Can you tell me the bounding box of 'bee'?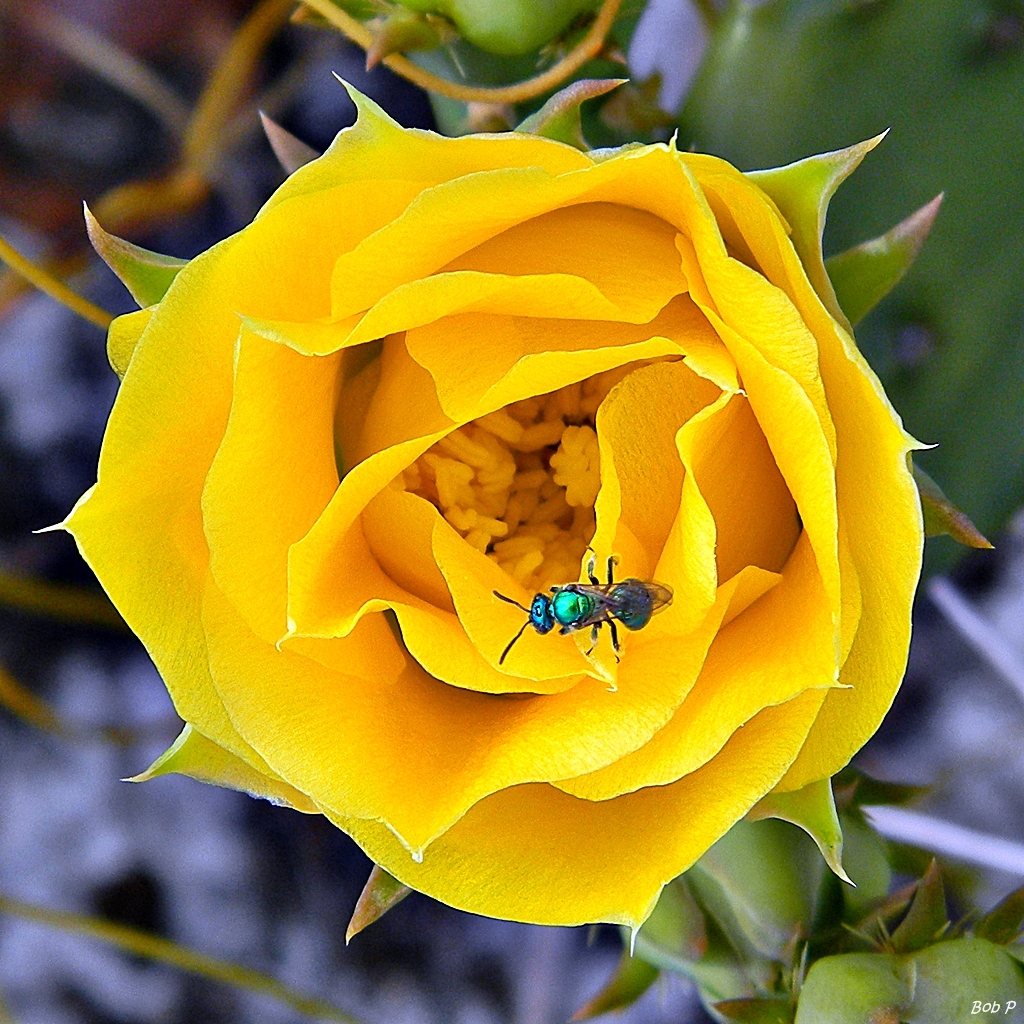
<region>494, 579, 673, 676</region>.
